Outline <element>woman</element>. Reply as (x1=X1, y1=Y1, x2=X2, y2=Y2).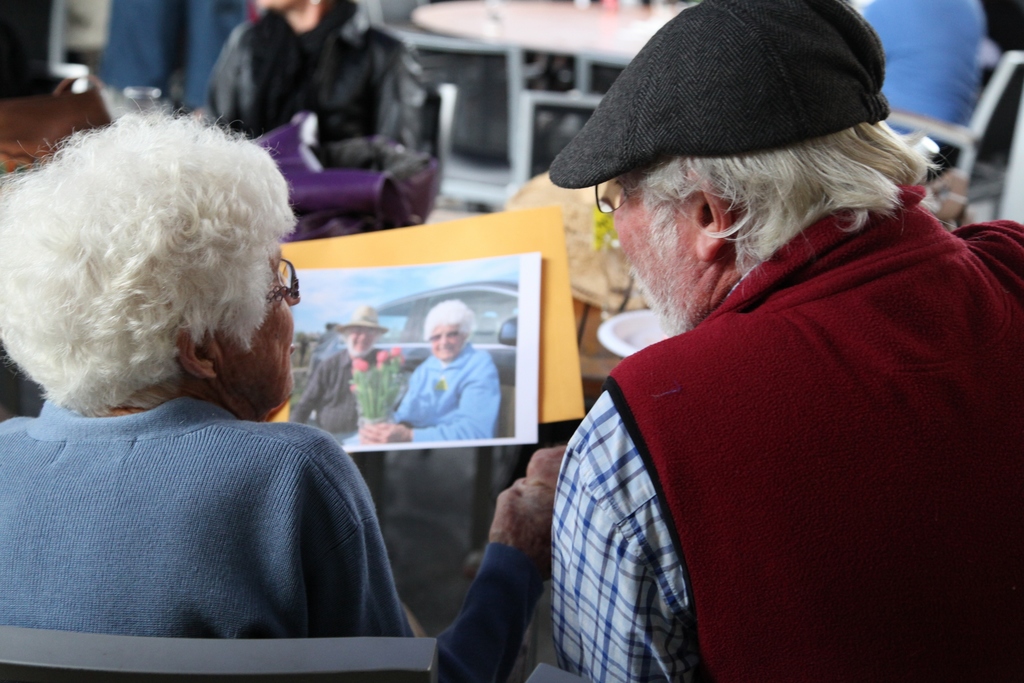
(x1=346, y1=289, x2=505, y2=454).
